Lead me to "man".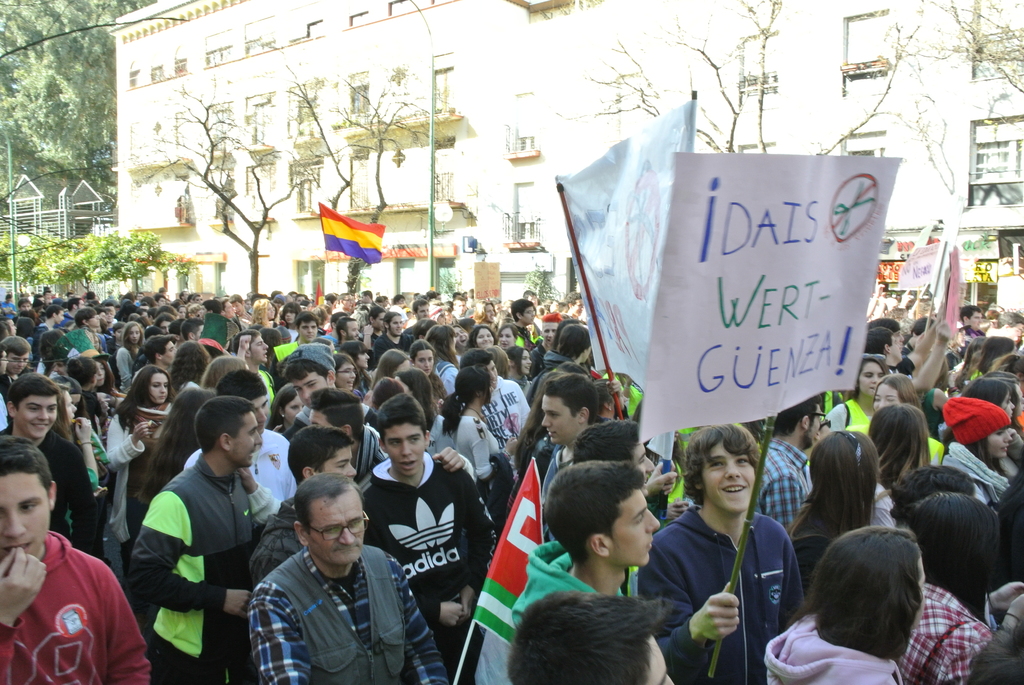
Lead to bbox(0, 374, 104, 567).
